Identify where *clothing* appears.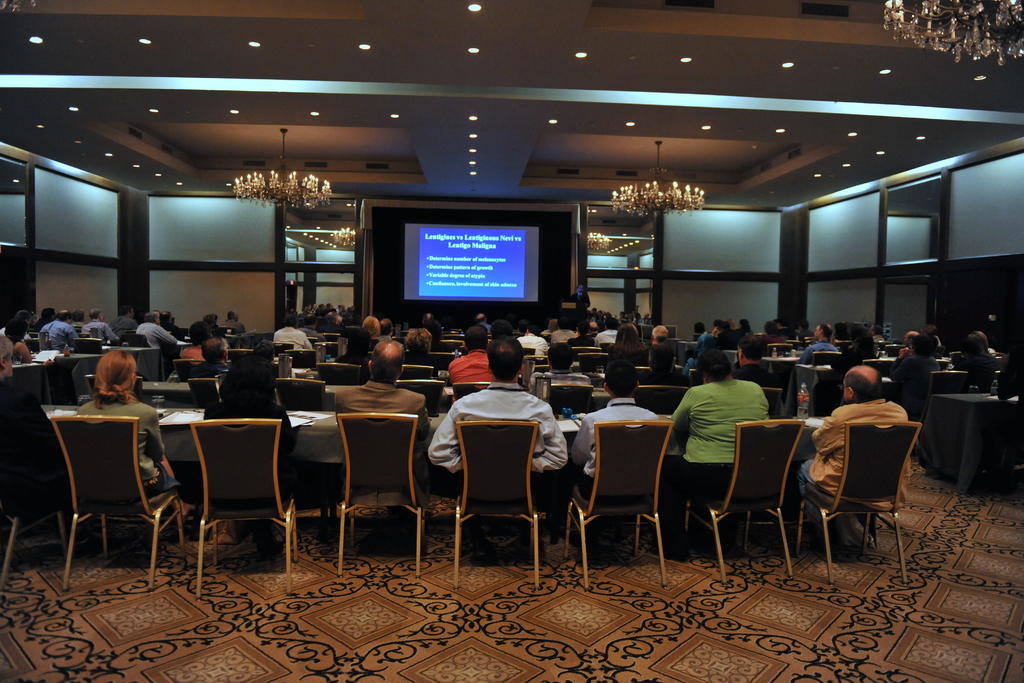
Appears at {"left": 333, "top": 346, "right": 372, "bottom": 368}.
